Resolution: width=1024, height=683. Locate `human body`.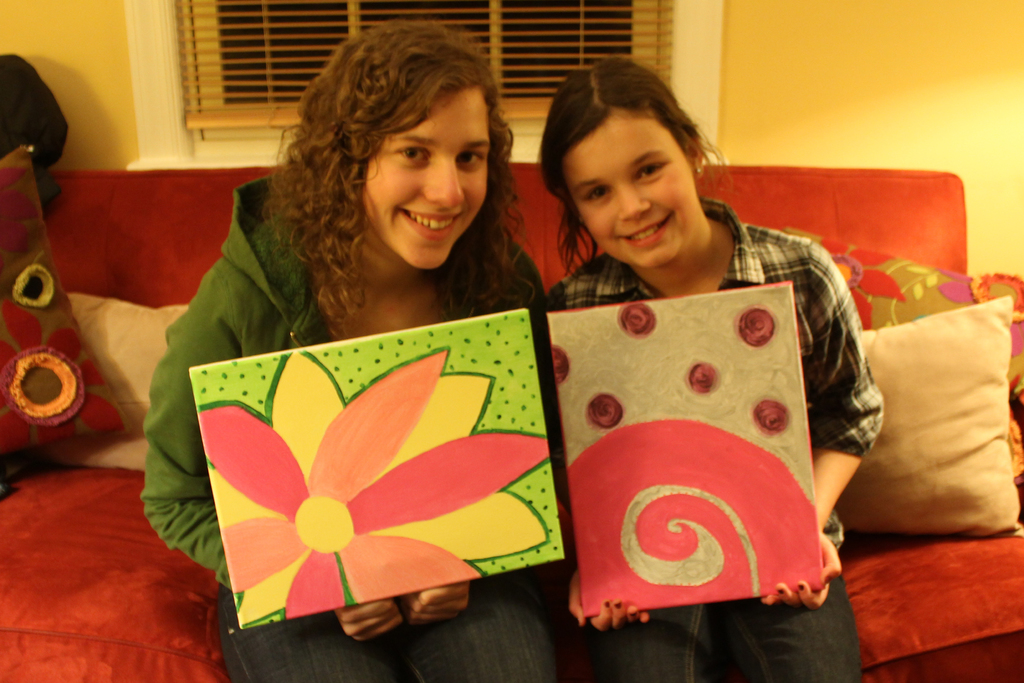
<box>143,57,596,661</box>.
